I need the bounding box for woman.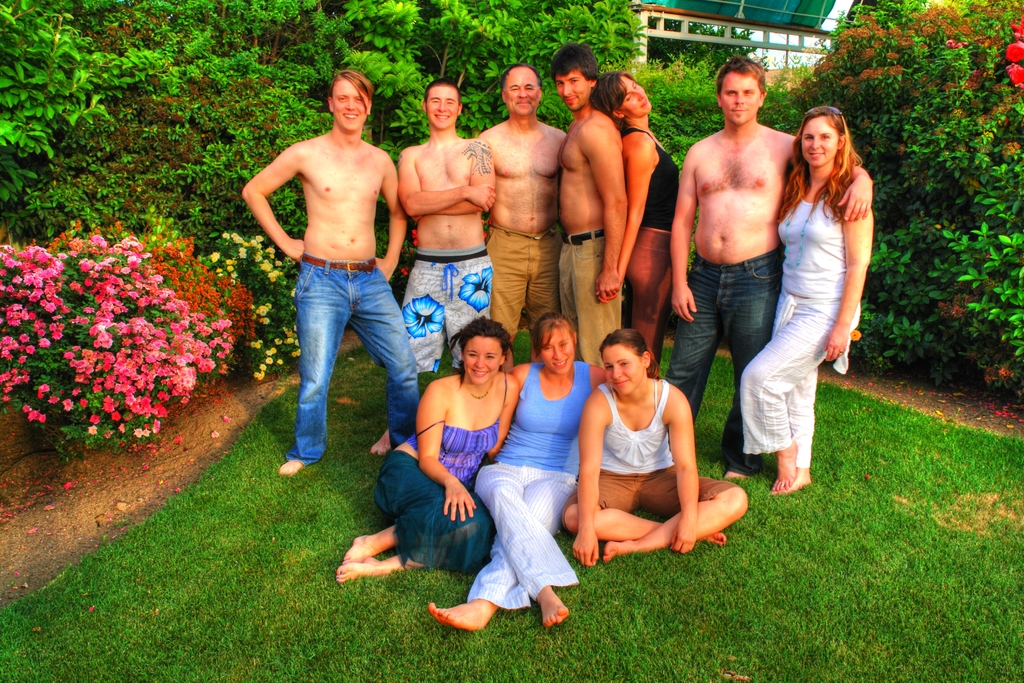
Here it is: <region>739, 106, 872, 493</region>.
